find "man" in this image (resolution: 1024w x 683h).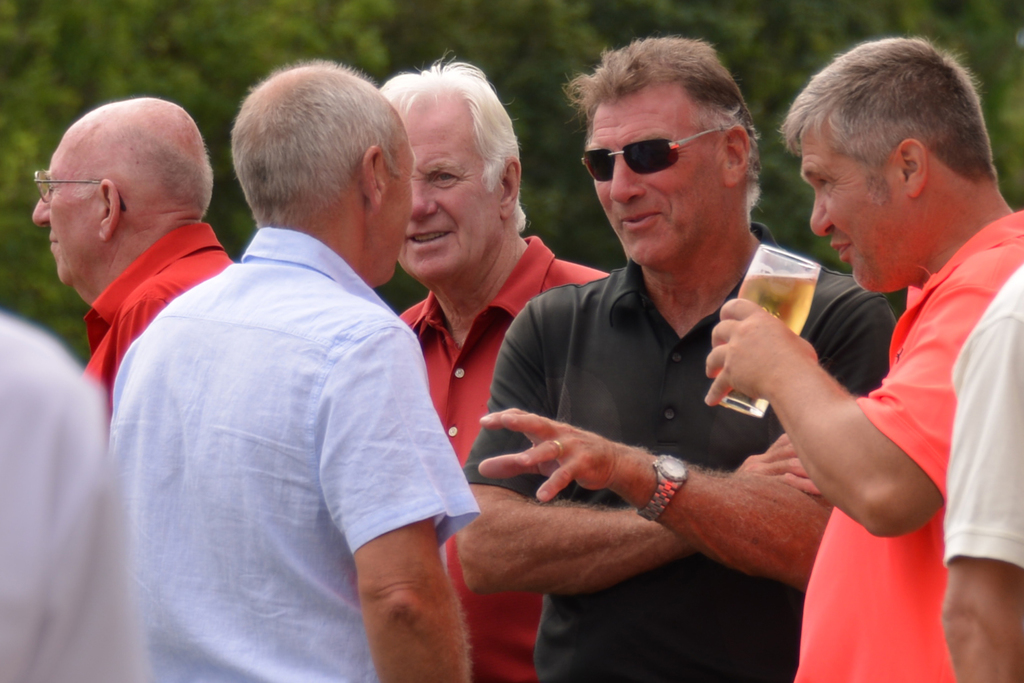
crop(37, 94, 241, 405).
